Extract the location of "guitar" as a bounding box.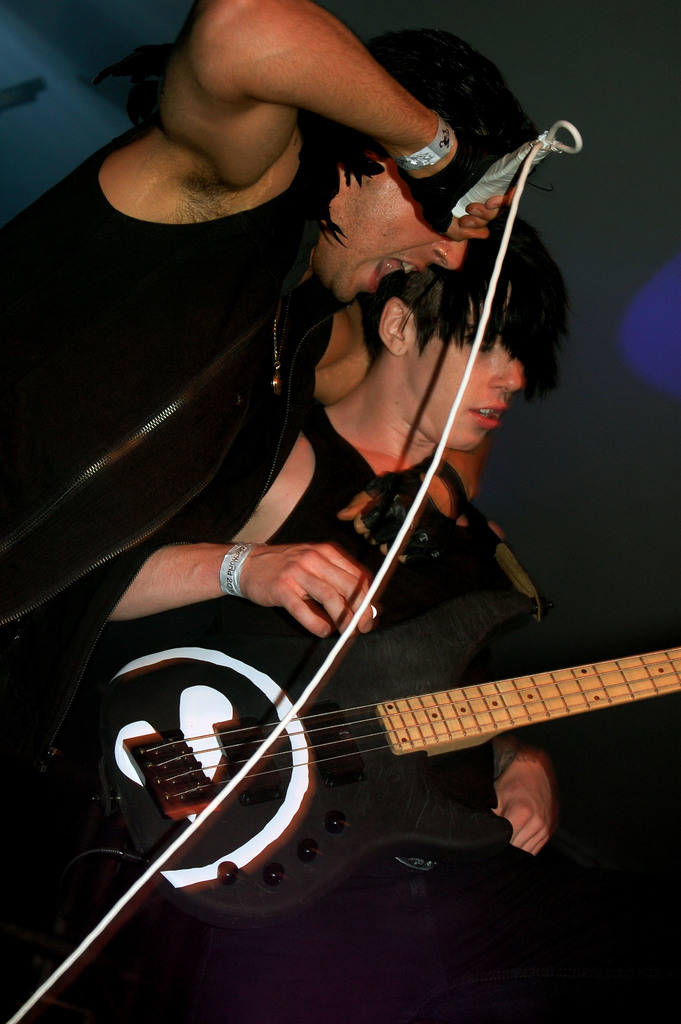
<box>70,593,673,922</box>.
